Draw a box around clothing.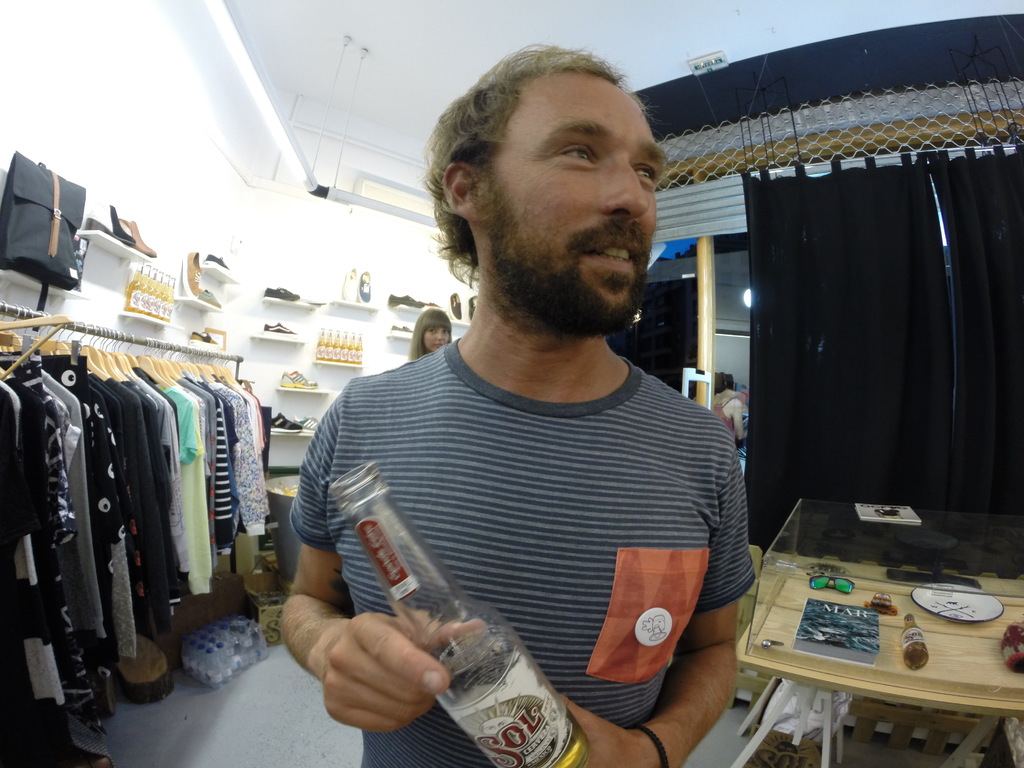
711/394/743/447.
